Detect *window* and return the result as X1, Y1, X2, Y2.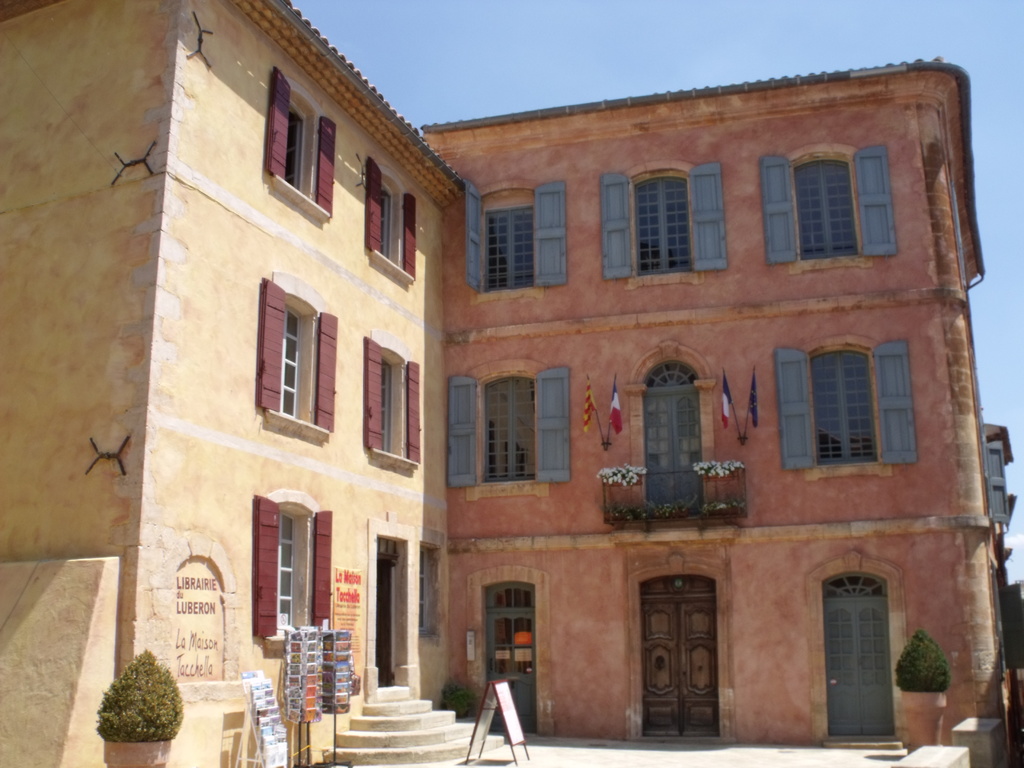
465, 180, 568, 303.
